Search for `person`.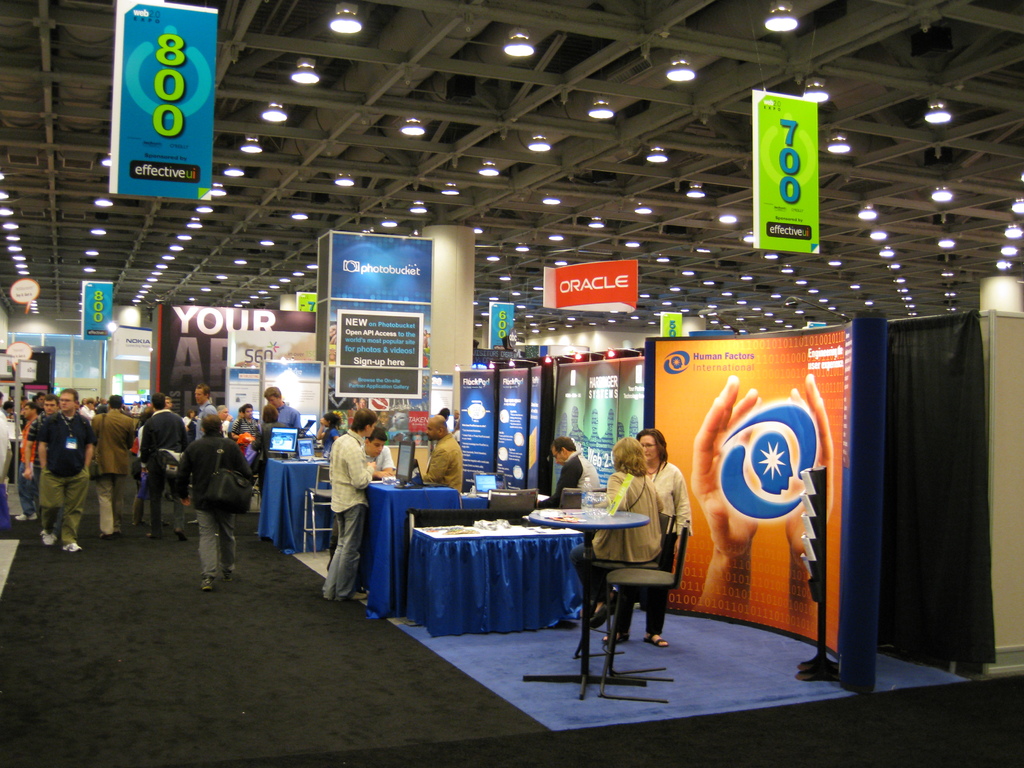
Found at detection(644, 422, 689, 647).
